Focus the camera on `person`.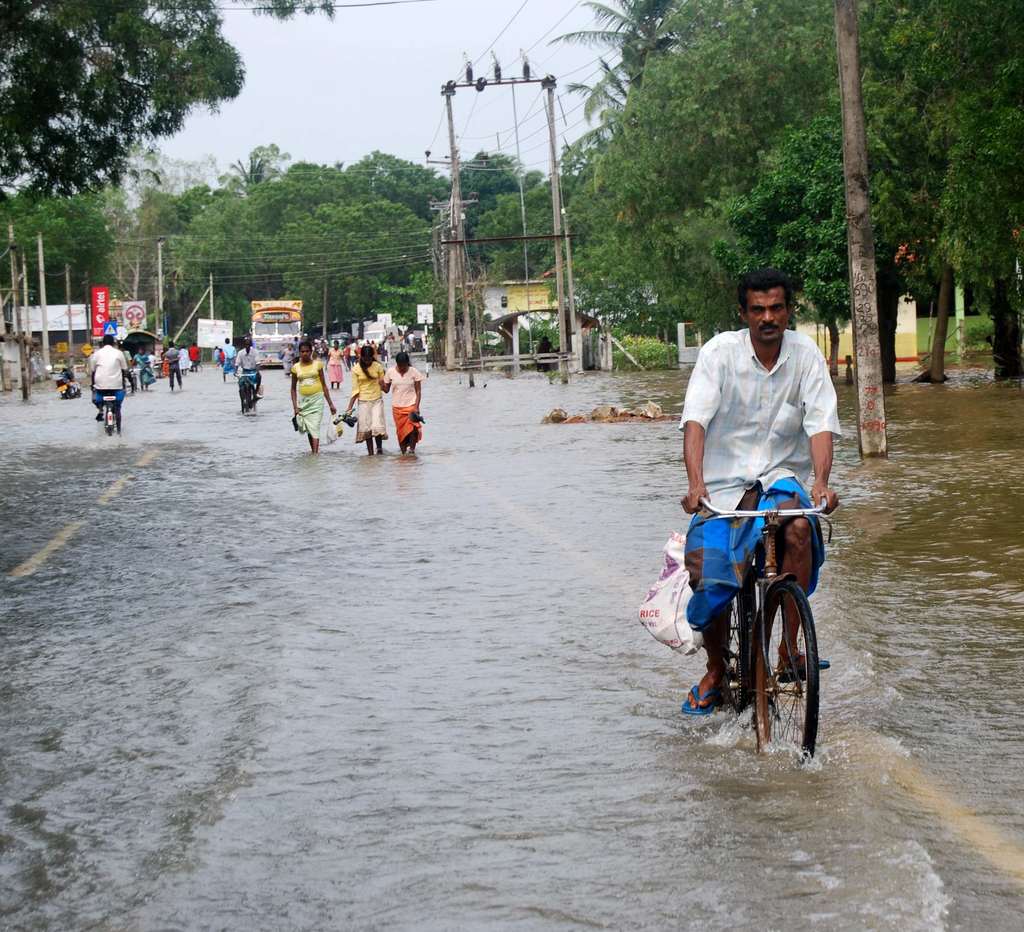
Focus region: select_region(410, 329, 416, 351).
